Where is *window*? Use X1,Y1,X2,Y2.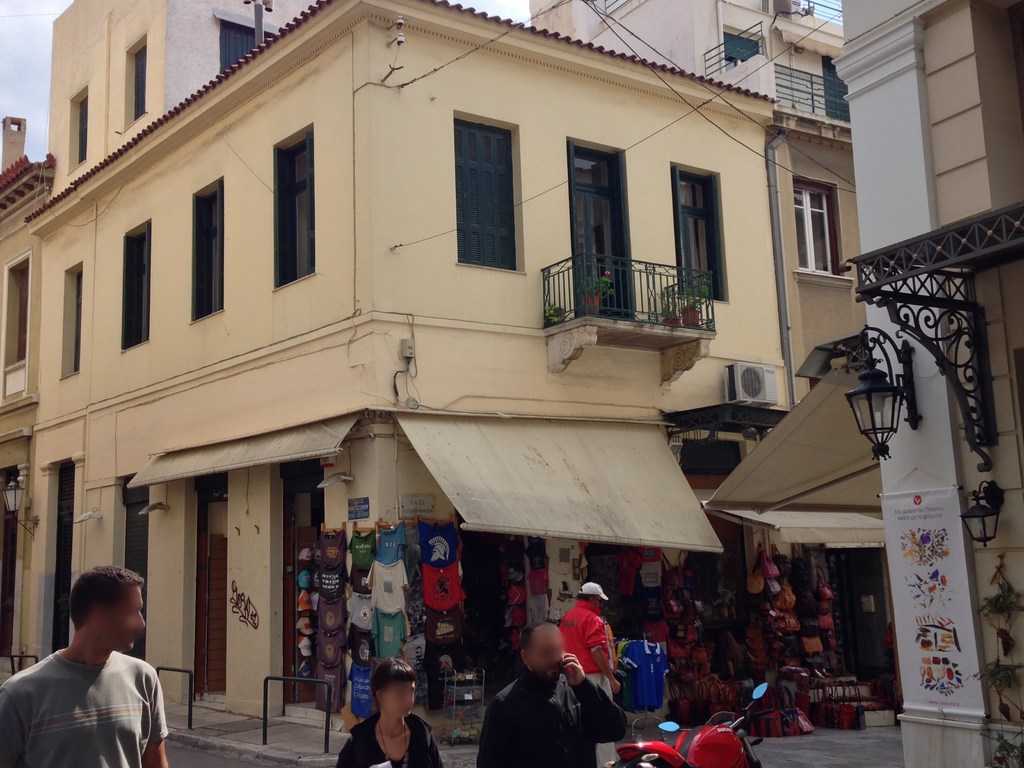
70,81,90,175.
